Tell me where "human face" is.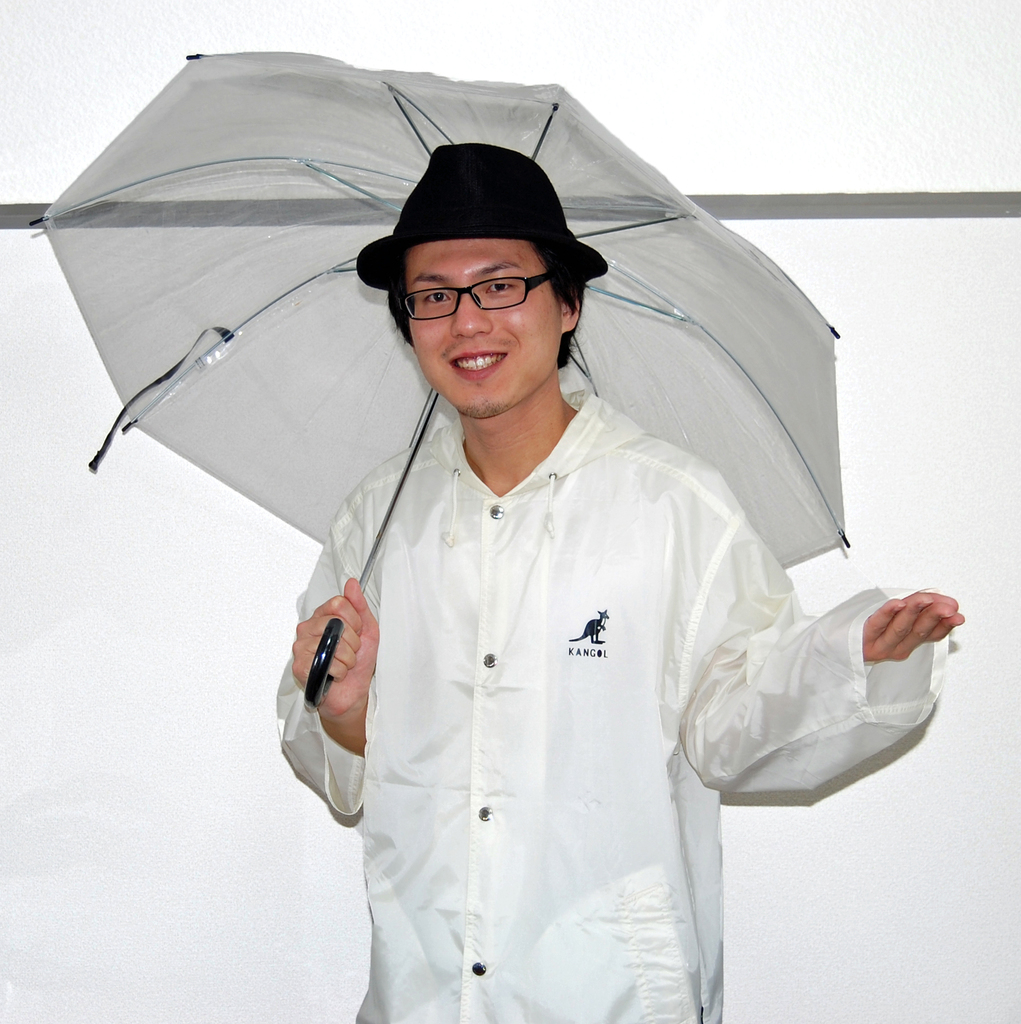
"human face" is at crop(408, 243, 559, 417).
